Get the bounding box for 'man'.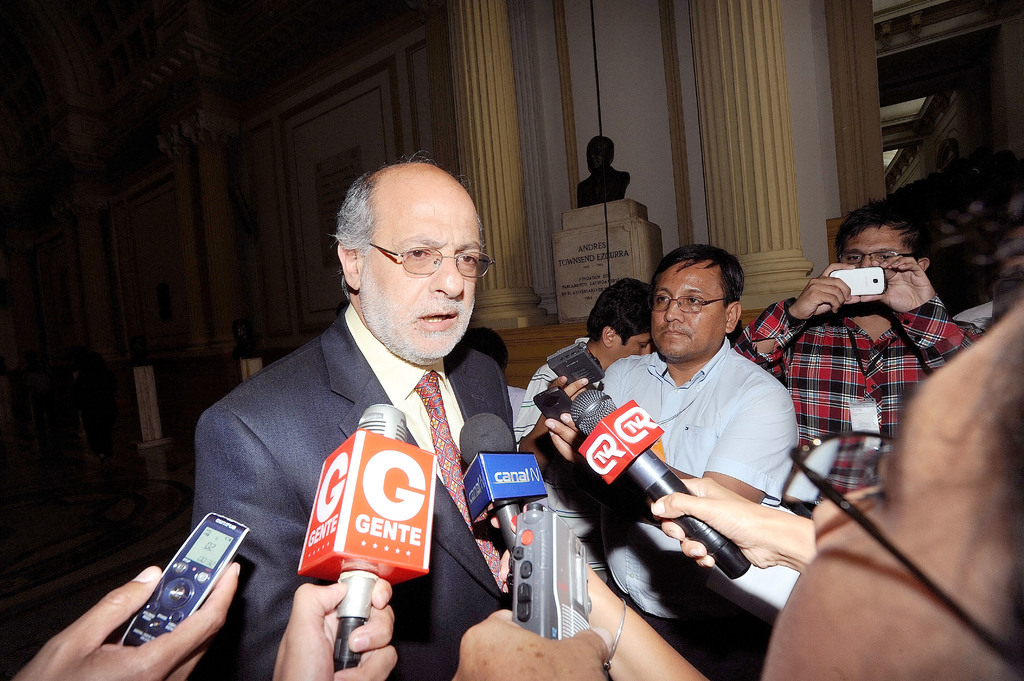
x1=594 y1=240 x2=800 y2=662.
